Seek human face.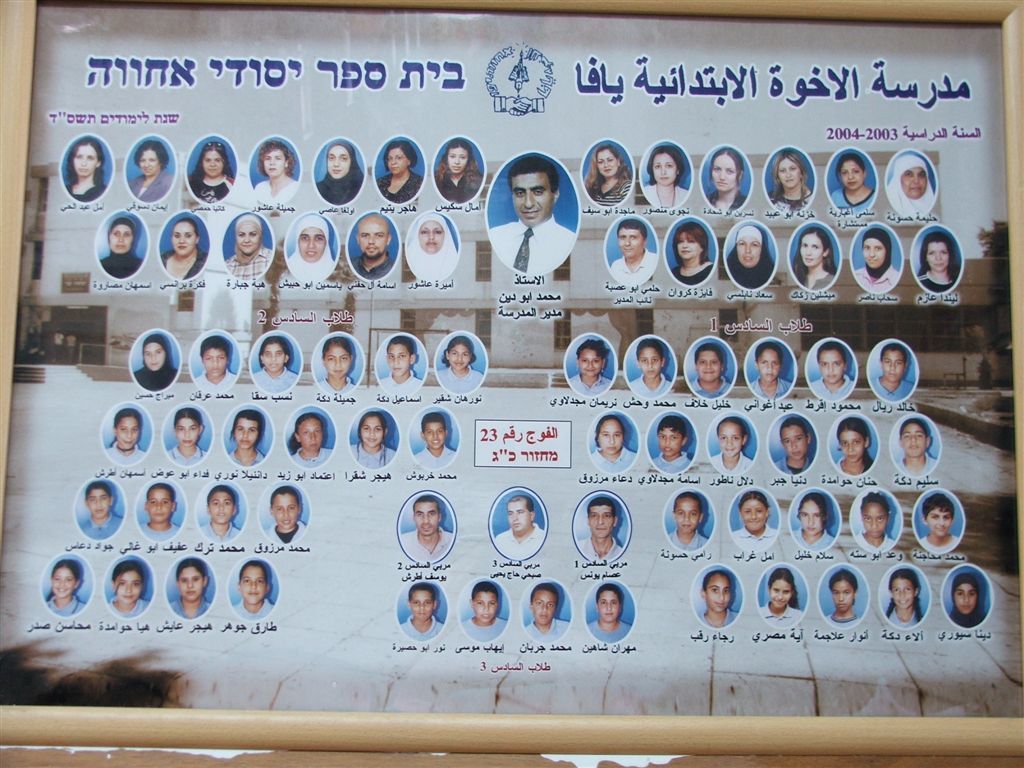
bbox(839, 430, 865, 465).
